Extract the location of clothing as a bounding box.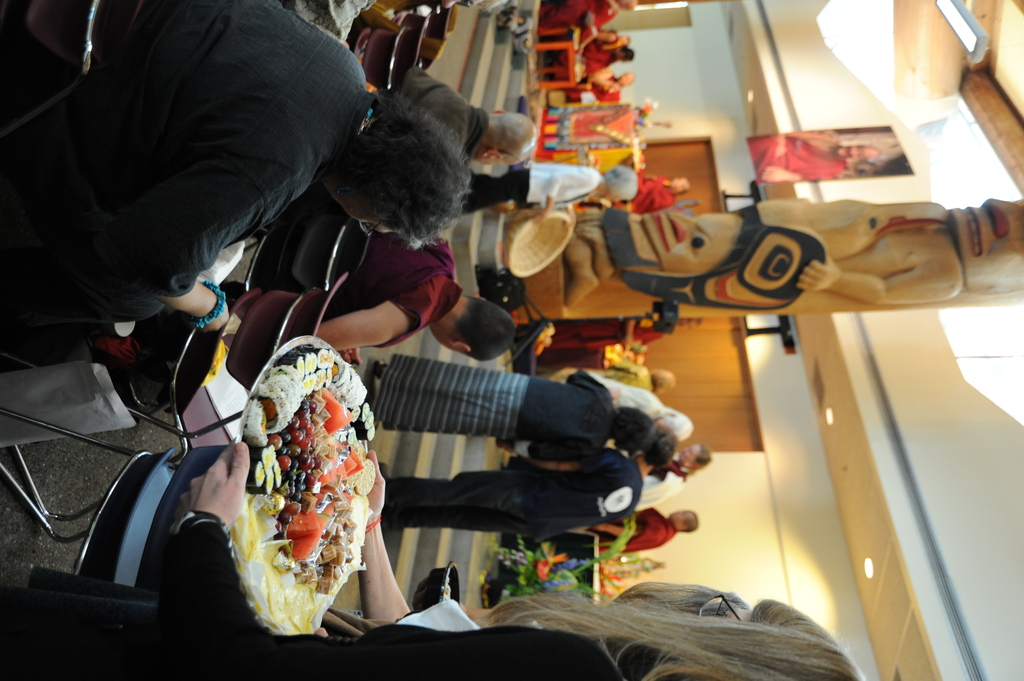
{"x1": 583, "y1": 499, "x2": 676, "y2": 556}.
